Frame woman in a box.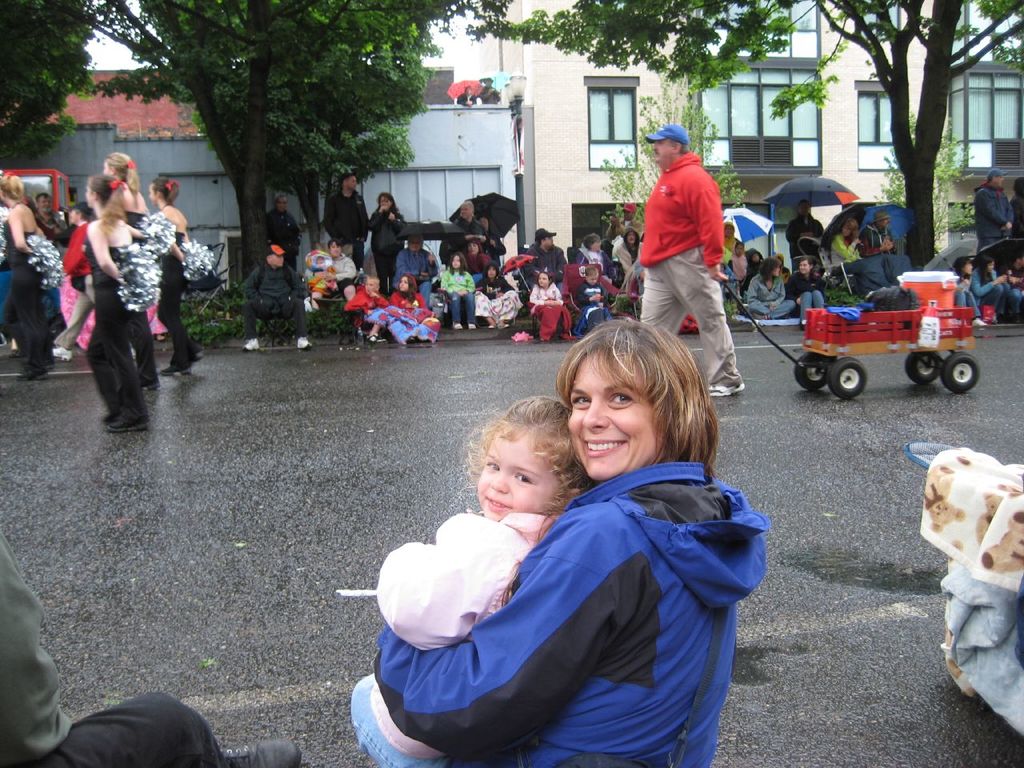
79 169 153 433.
